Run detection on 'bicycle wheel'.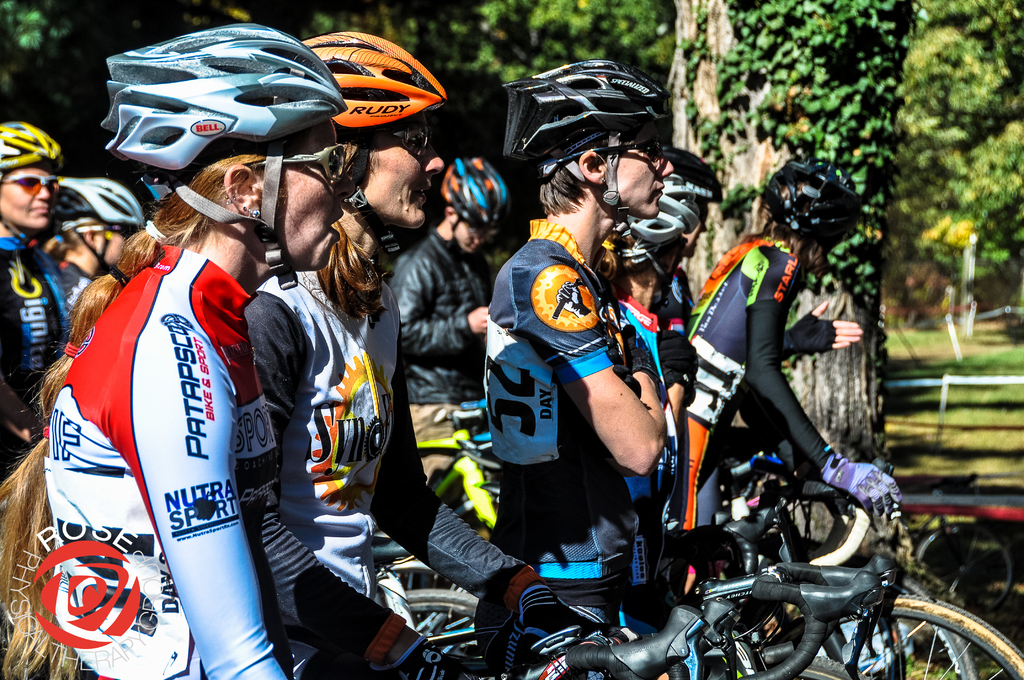
Result: pyautogui.locateOnScreen(793, 651, 851, 679).
